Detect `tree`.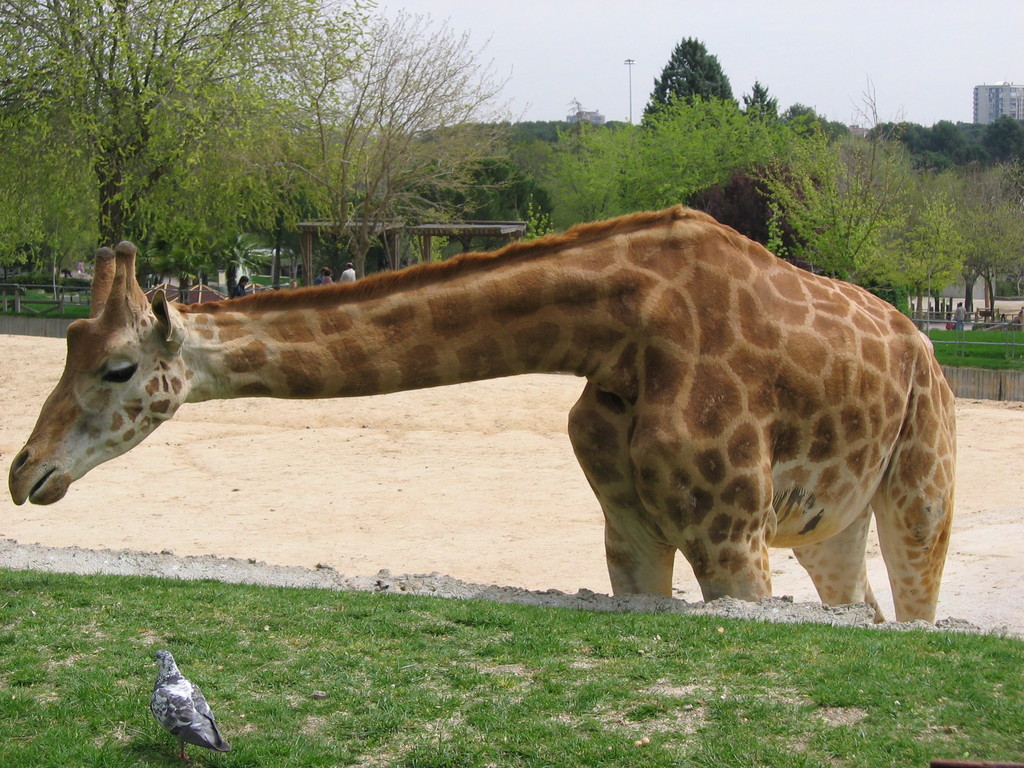
Detected at [852,113,1023,328].
